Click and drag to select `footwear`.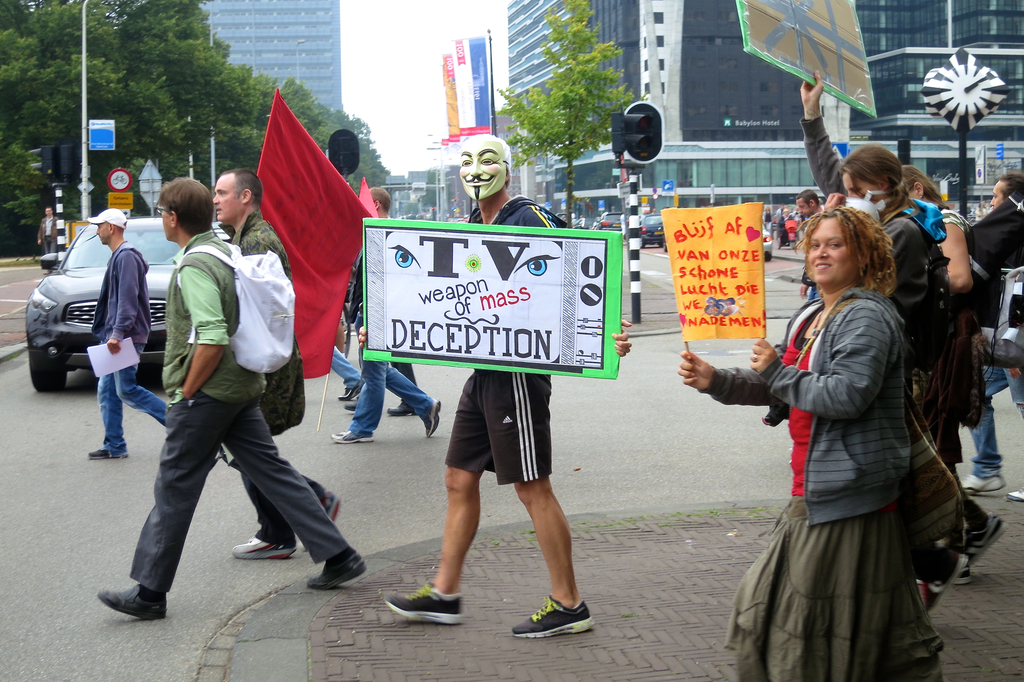
Selection: pyautogui.locateOnScreen(93, 577, 173, 621).
